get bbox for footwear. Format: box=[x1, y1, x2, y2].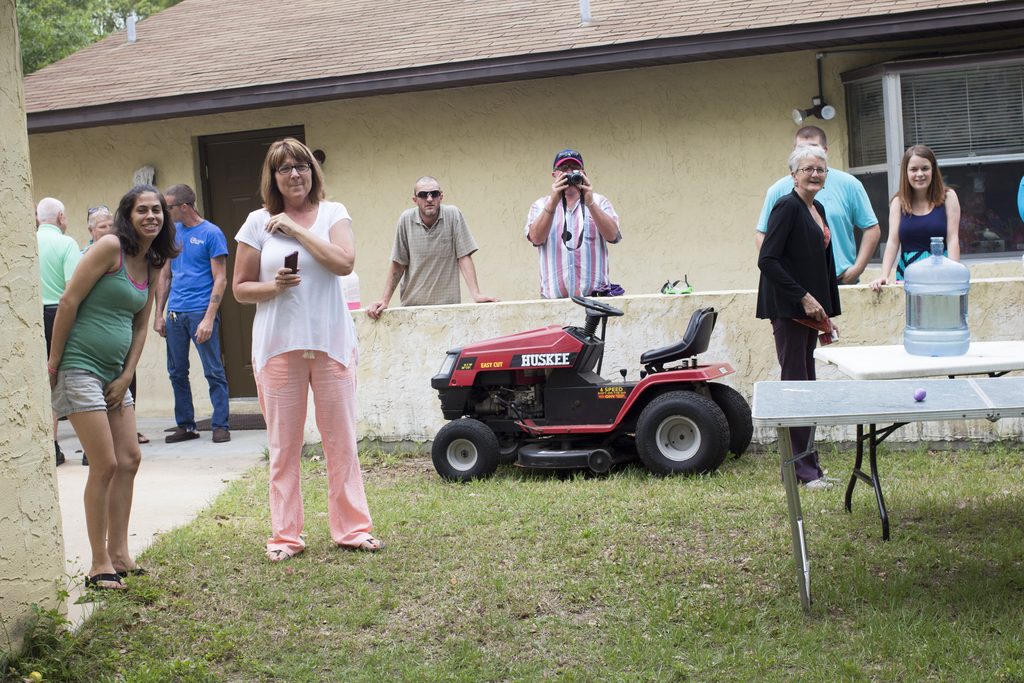
box=[139, 431, 150, 443].
